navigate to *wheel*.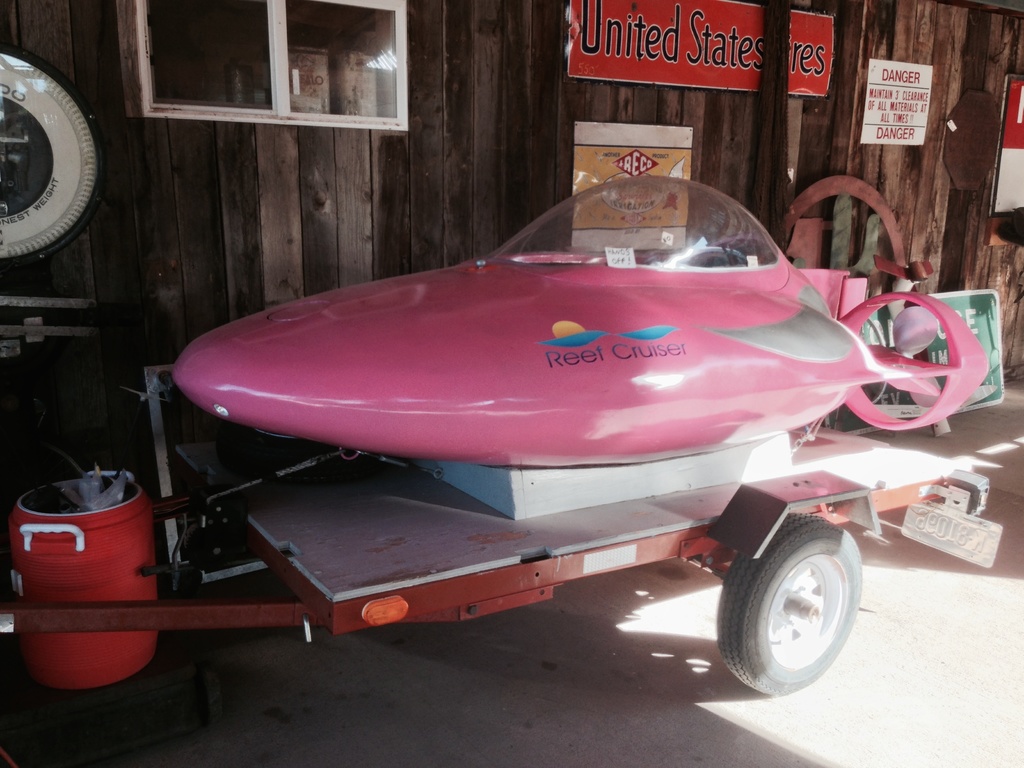
Navigation target: crop(0, 52, 99, 259).
